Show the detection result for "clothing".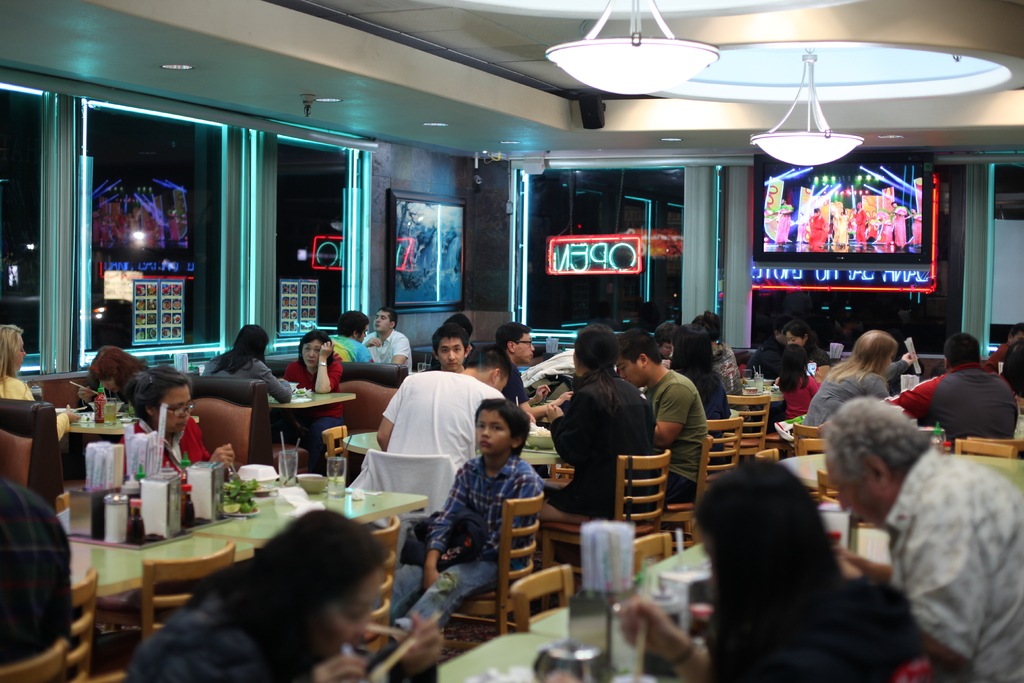
crop(204, 353, 294, 407).
